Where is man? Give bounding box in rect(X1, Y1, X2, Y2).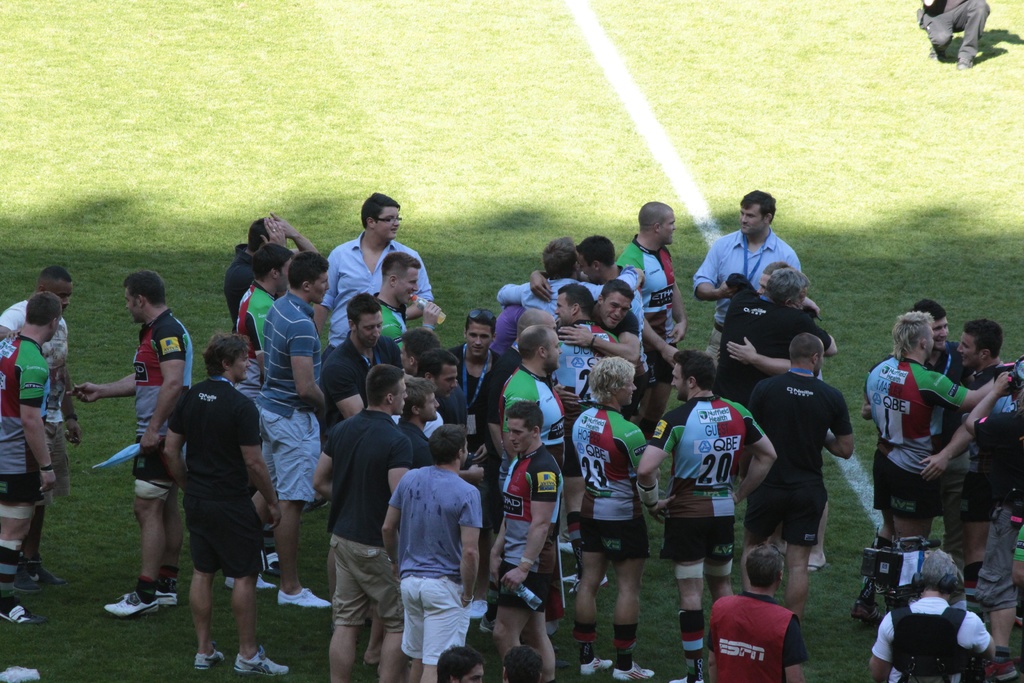
rect(430, 643, 483, 682).
